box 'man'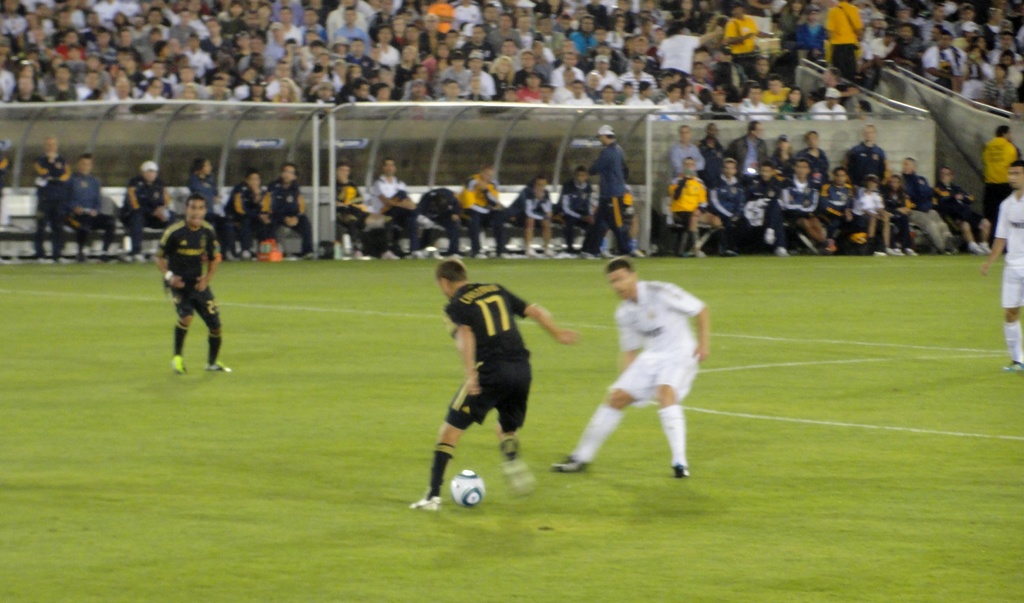
box(33, 135, 70, 264)
